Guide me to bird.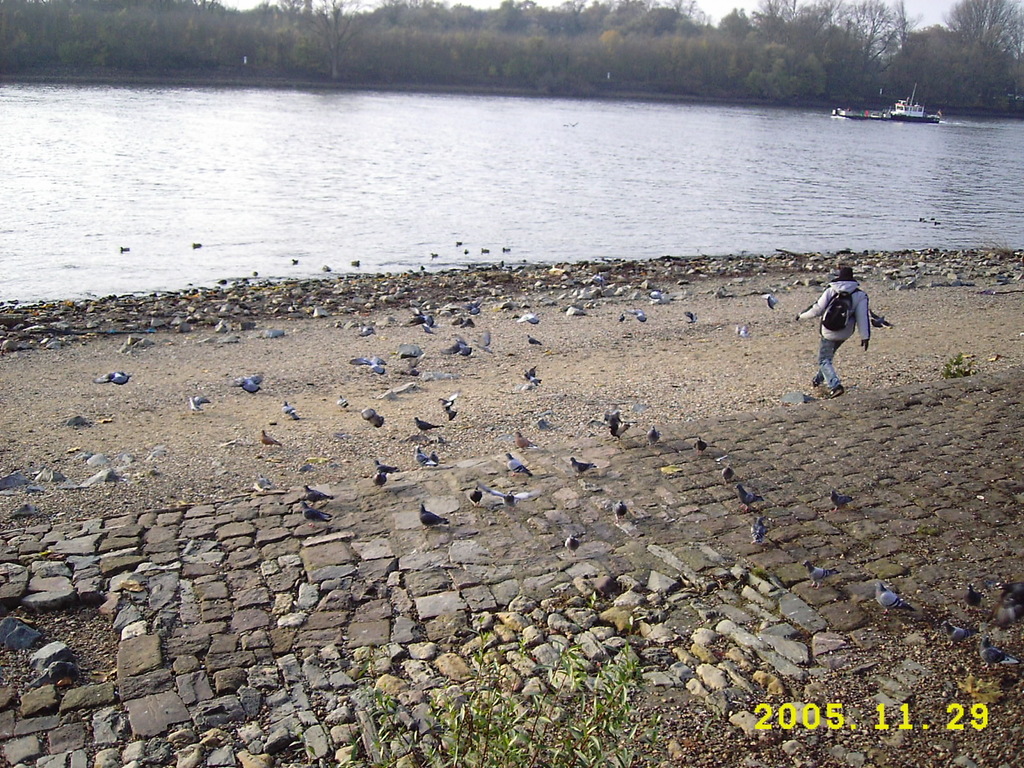
Guidance: [left=749, top=515, right=764, bottom=545].
